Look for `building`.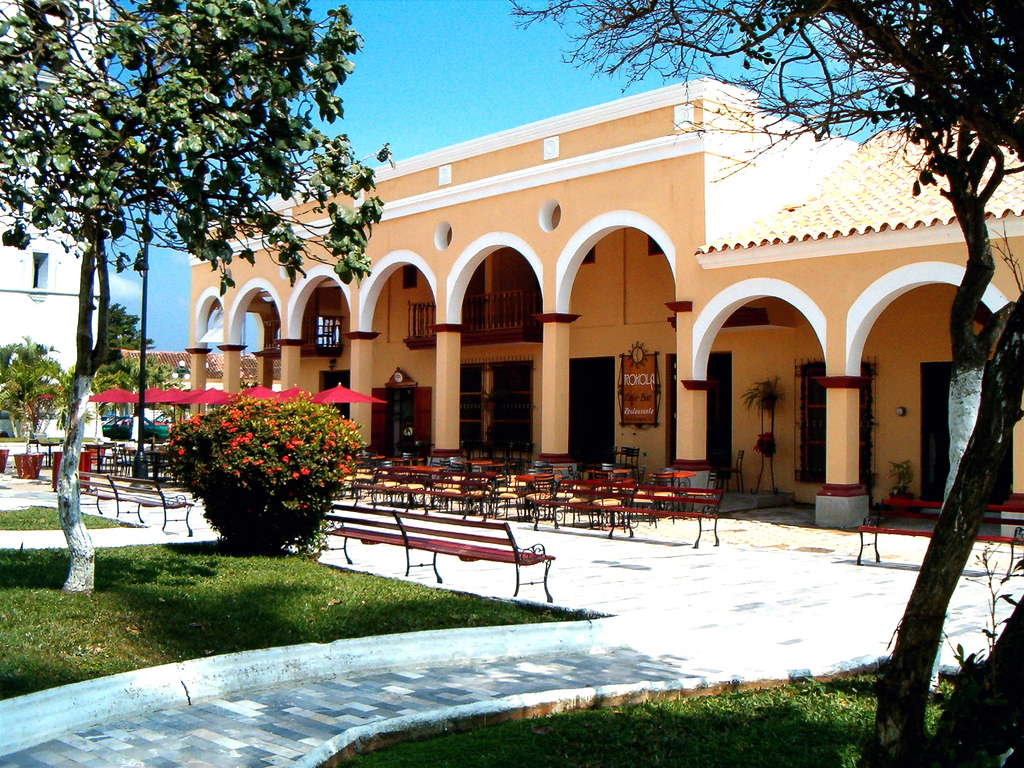
Found: 187/76/1023/539.
